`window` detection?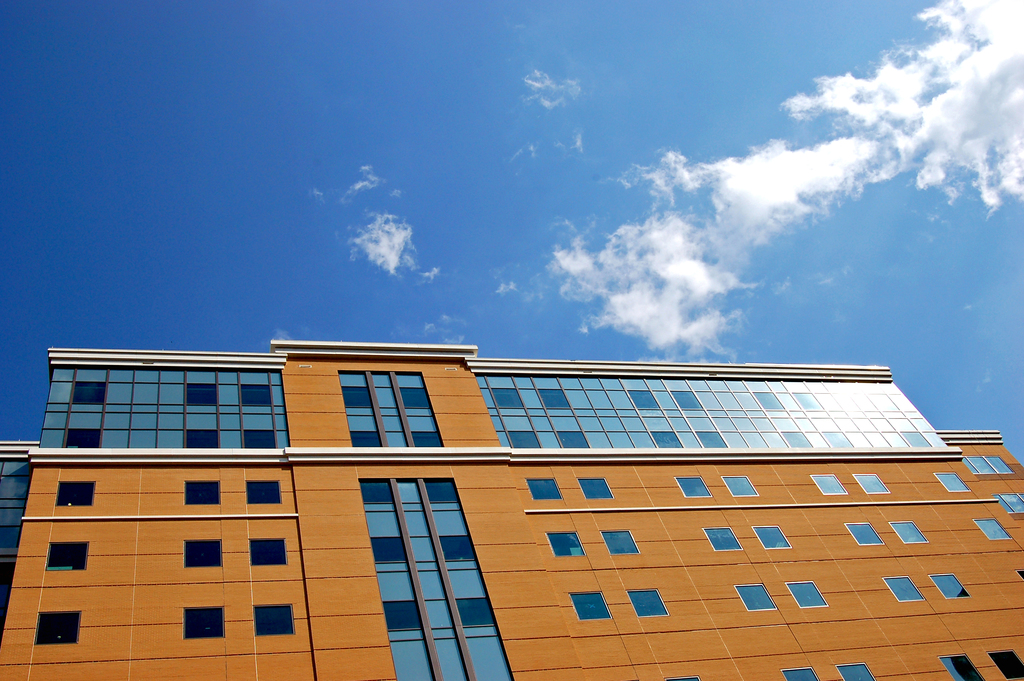
(973,518,1005,539)
